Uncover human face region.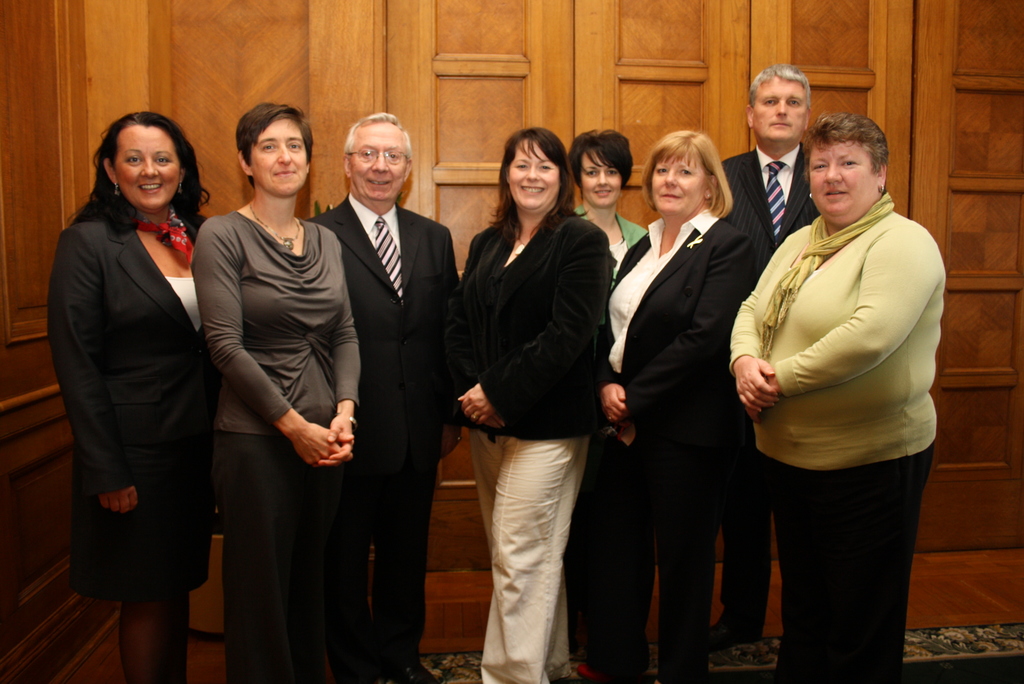
Uncovered: 755,74,806,138.
